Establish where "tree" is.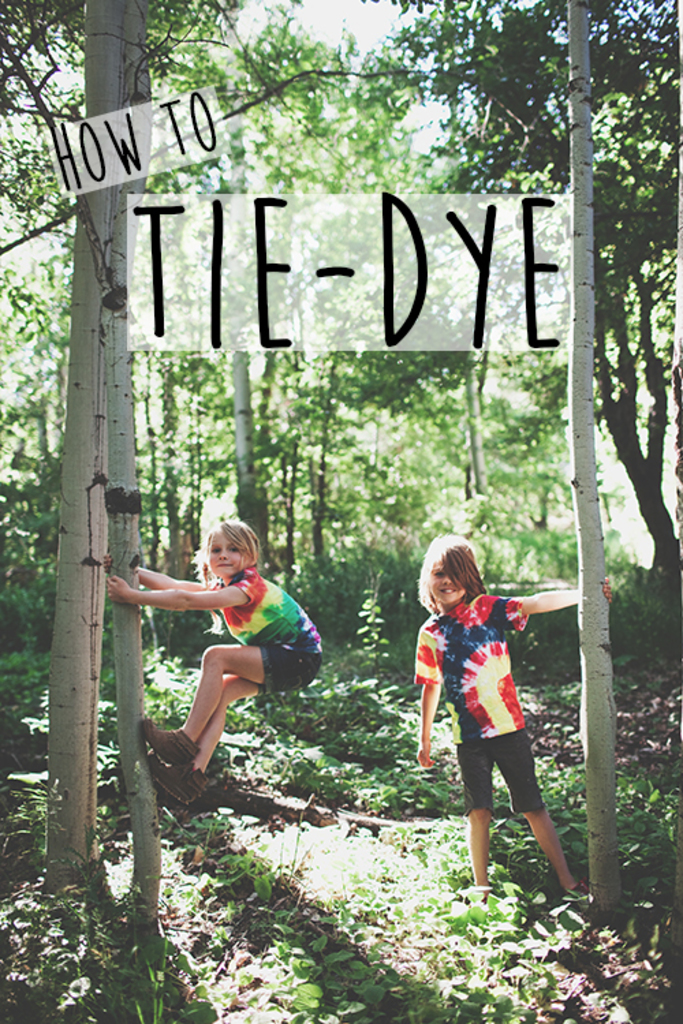
Established at <bbox>369, 0, 682, 677</bbox>.
